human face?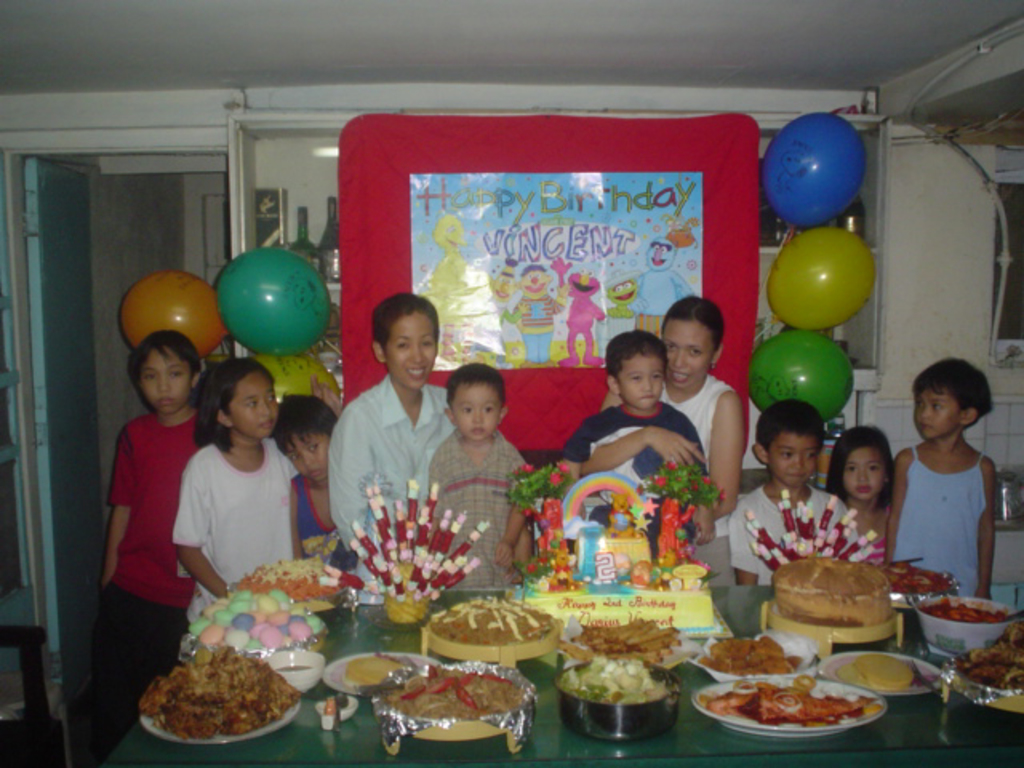
detection(232, 373, 278, 437)
